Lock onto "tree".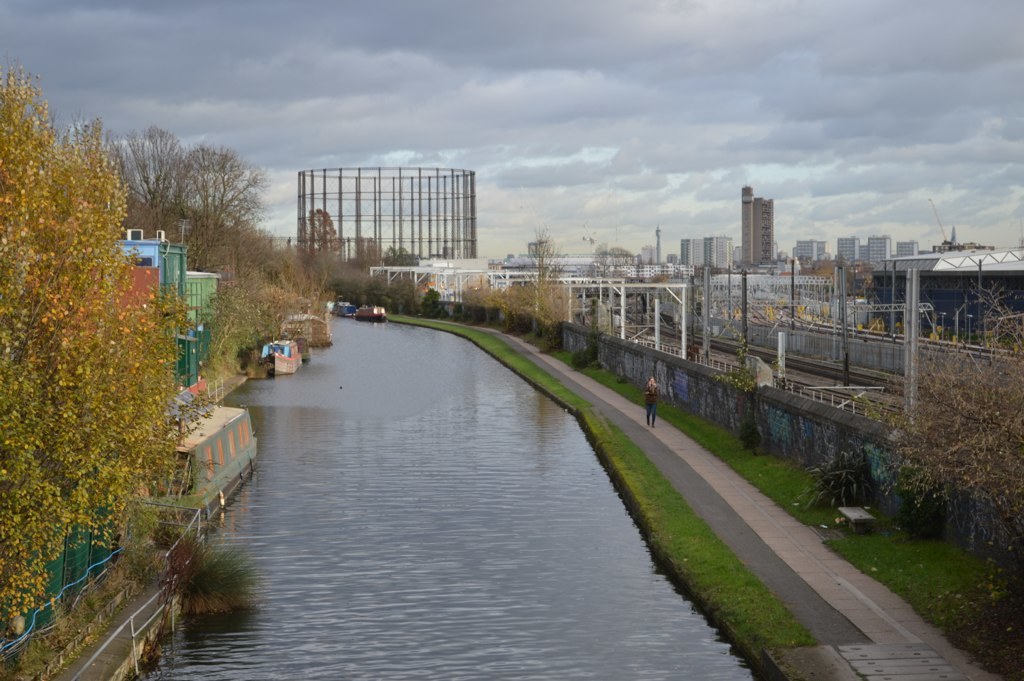
Locked: bbox(379, 243, 419, 270).
